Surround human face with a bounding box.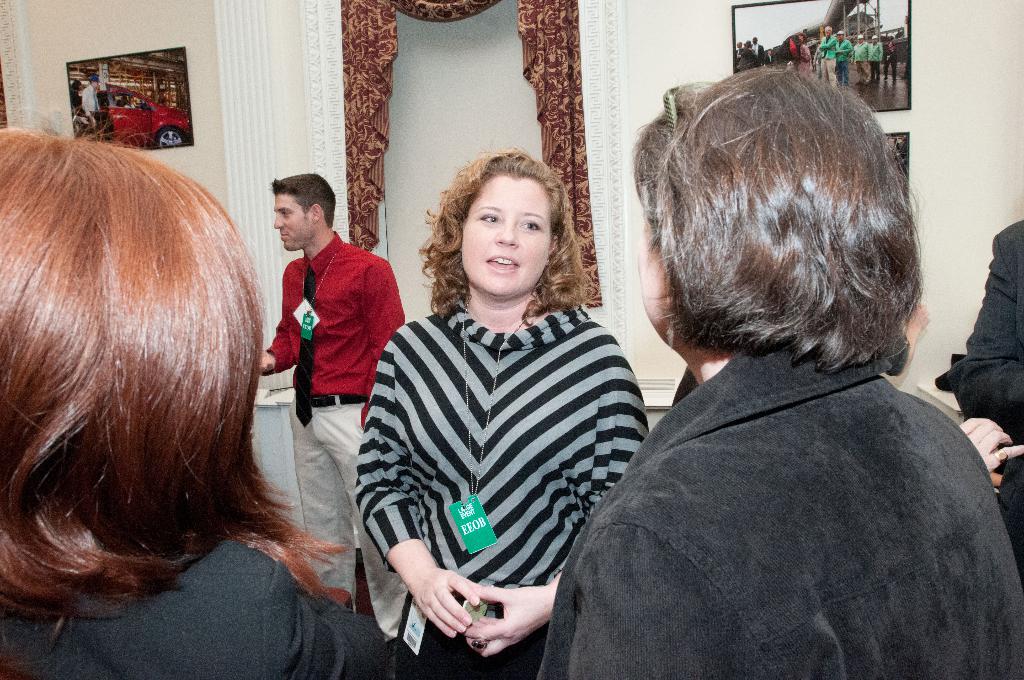
rect(858, 36, 863, 45).
